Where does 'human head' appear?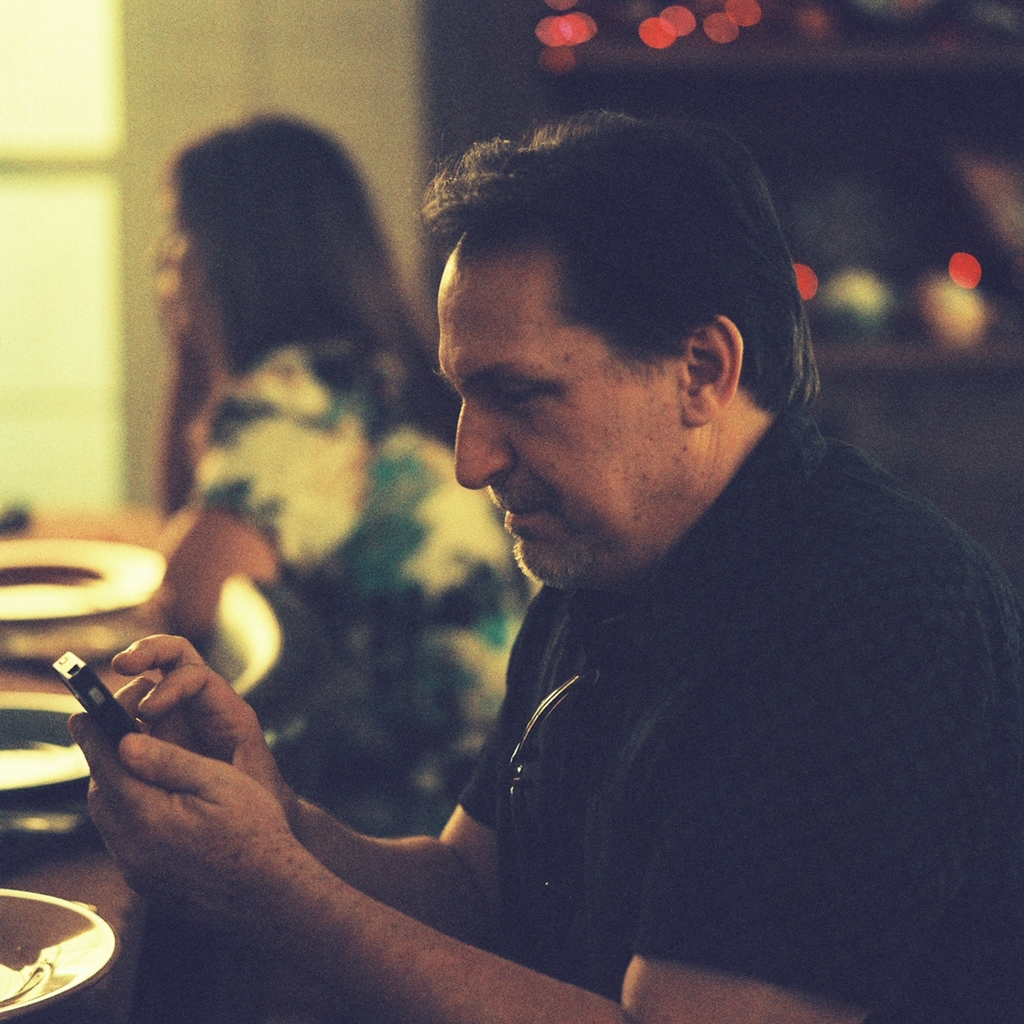
Appears at (x1=419, y1=110, x2=826, y2=569).
